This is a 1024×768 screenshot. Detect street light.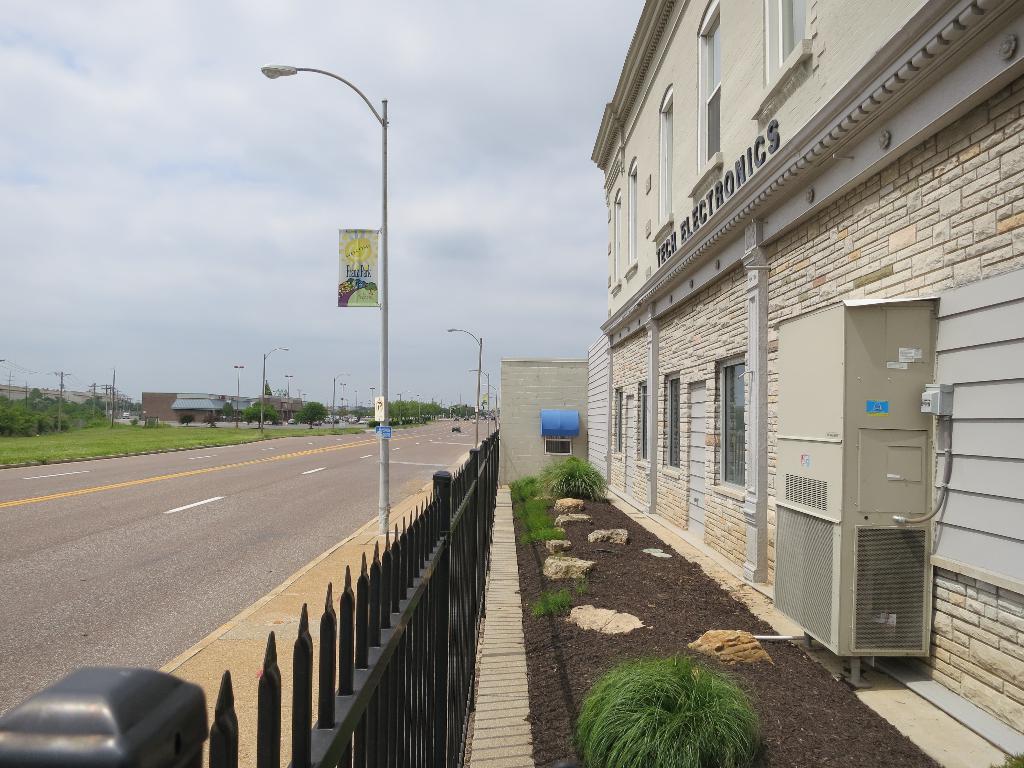
455, 400, 460, 415.
